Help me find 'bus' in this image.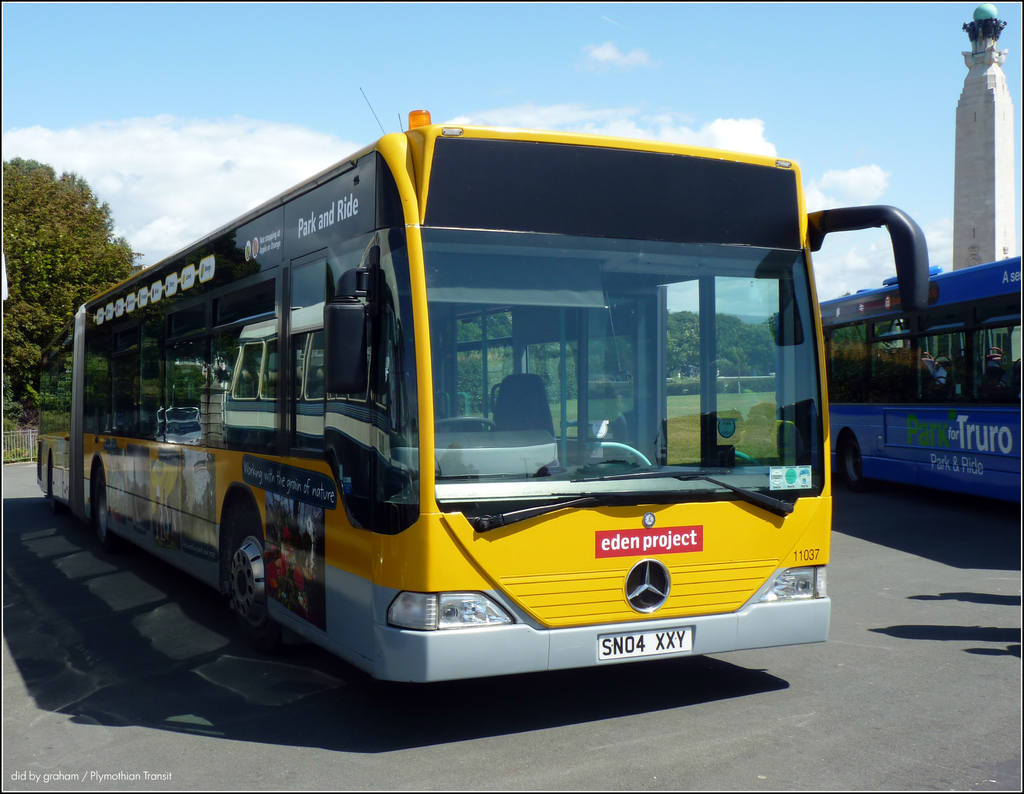
Found it: rect(771, 243, 1023, 514).
